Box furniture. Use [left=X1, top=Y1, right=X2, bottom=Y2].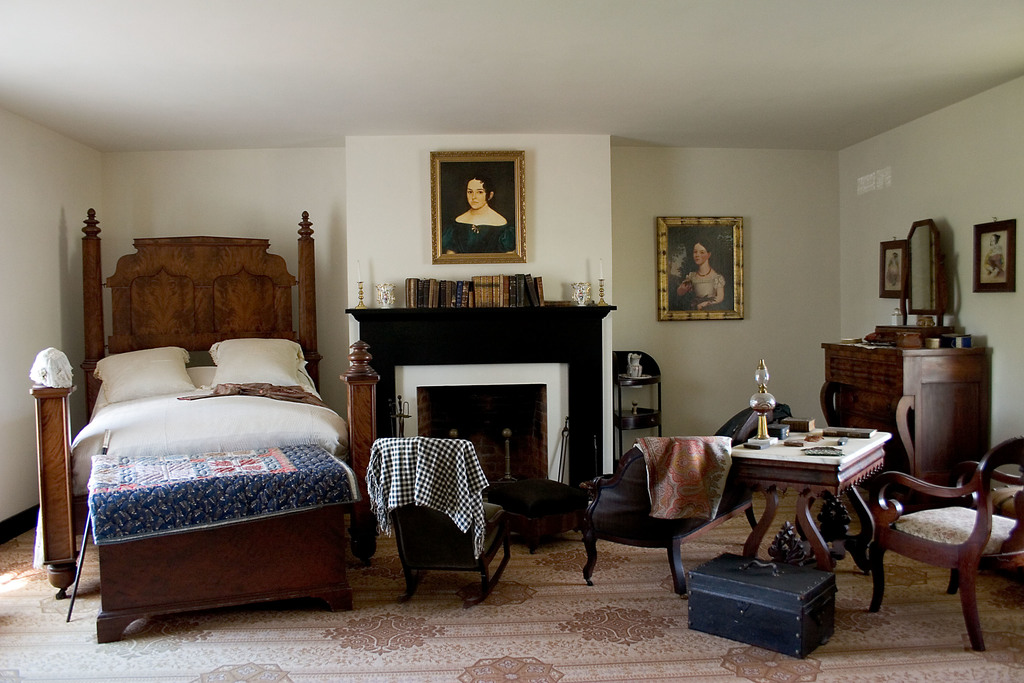
[left=384, top=432, right=508, bottom=603].
